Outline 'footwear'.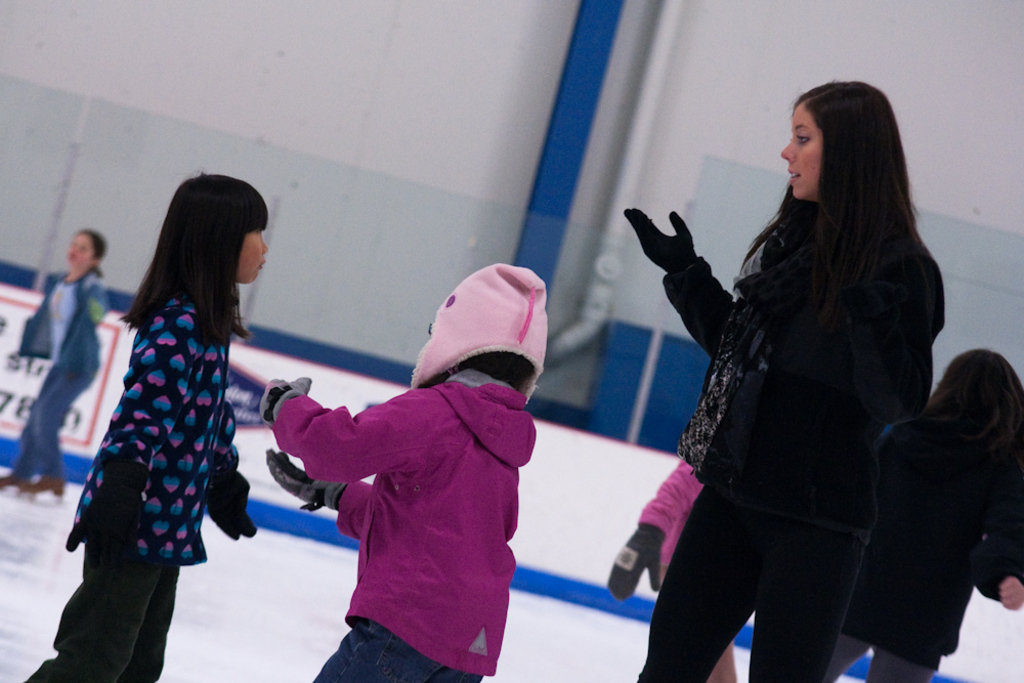
Outline: box=[0, 476, 24, 495].
